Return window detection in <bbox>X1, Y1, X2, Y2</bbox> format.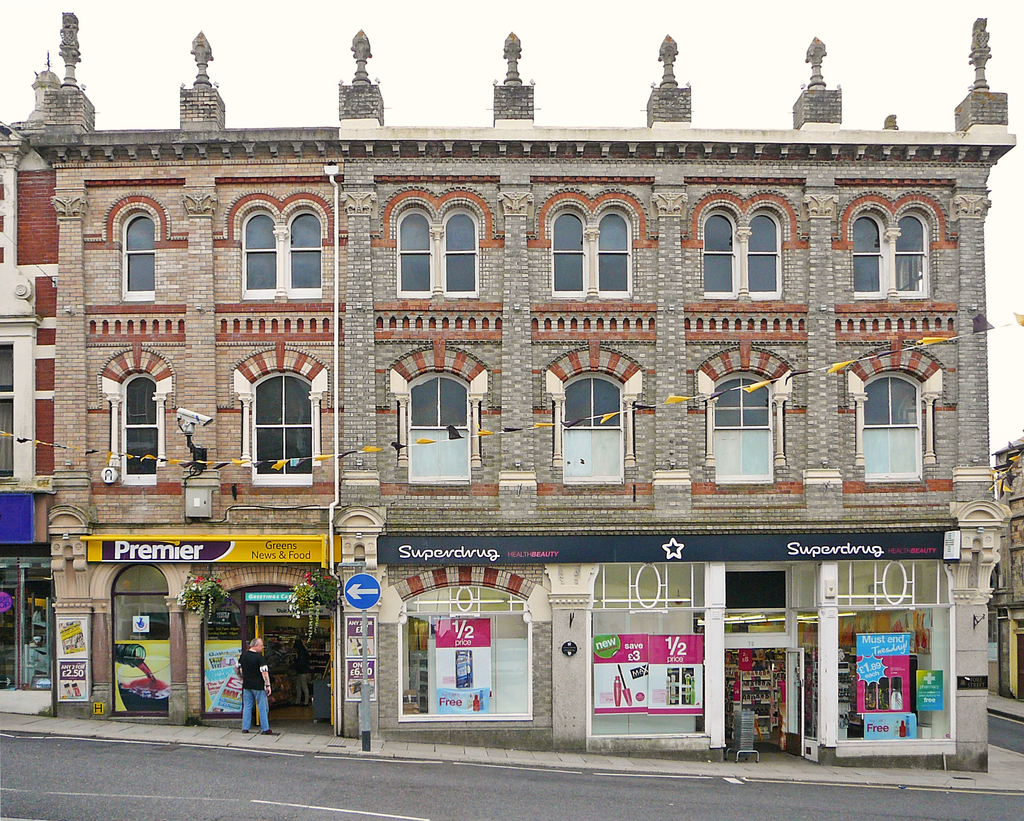
<bbox>859, 377, 922, 477</bbox>.
